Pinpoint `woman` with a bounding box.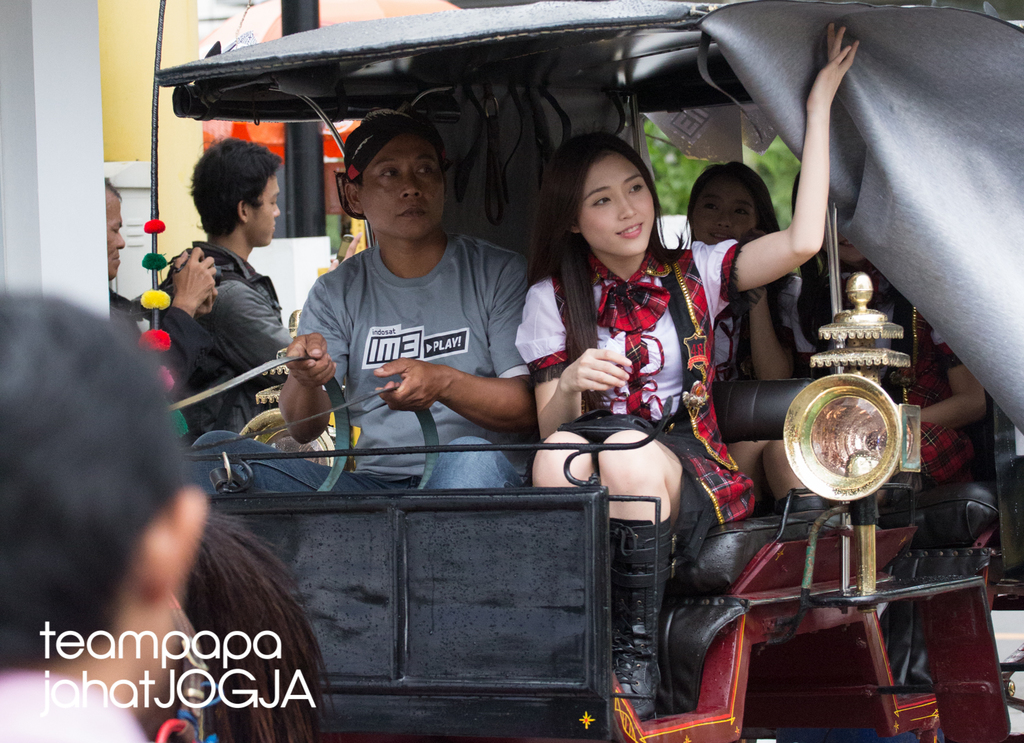
514, 21, 862, 720.
